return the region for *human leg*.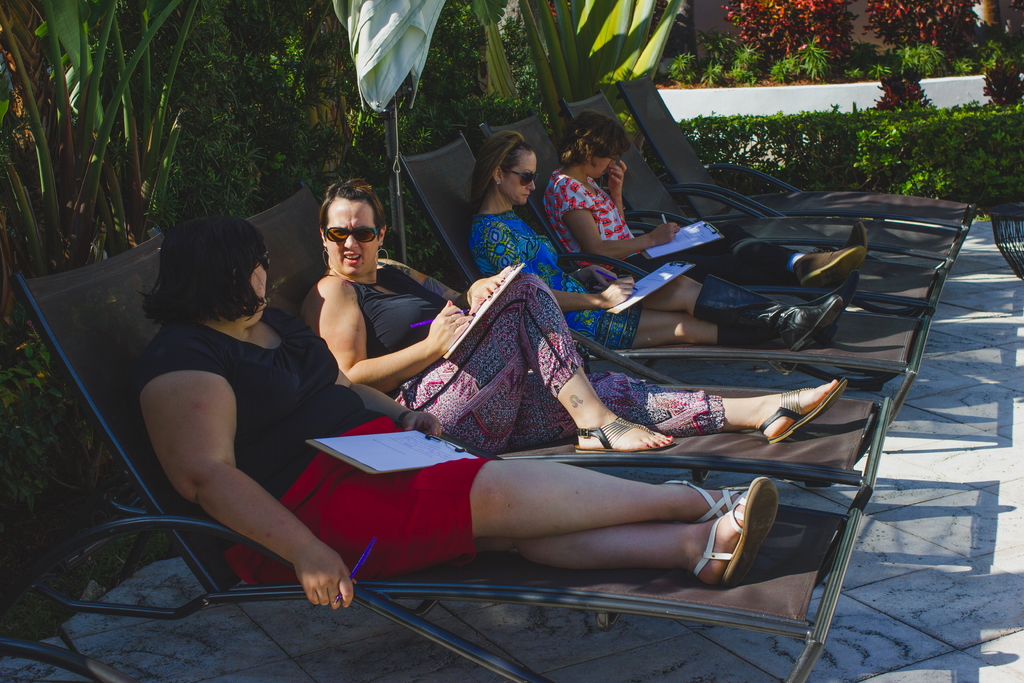
box=[395, 272, 651, 450].
